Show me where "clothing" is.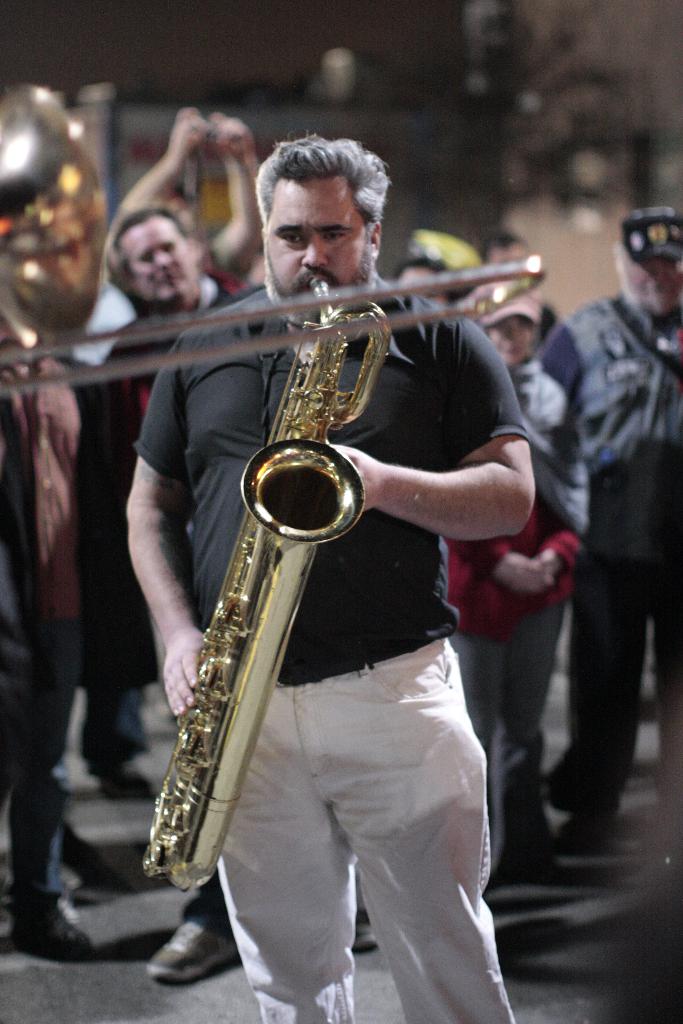
"clothing" is at region(538, 292, 682, 822).
